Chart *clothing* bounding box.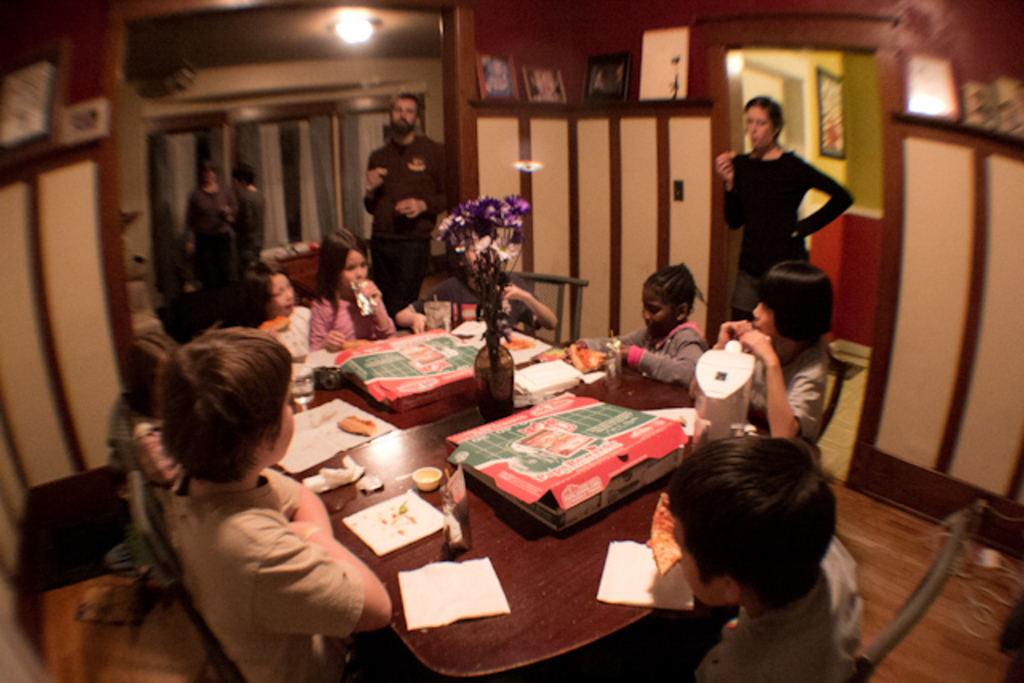
Charted: (x1=226, y1=190, x2=262, y2=296).
